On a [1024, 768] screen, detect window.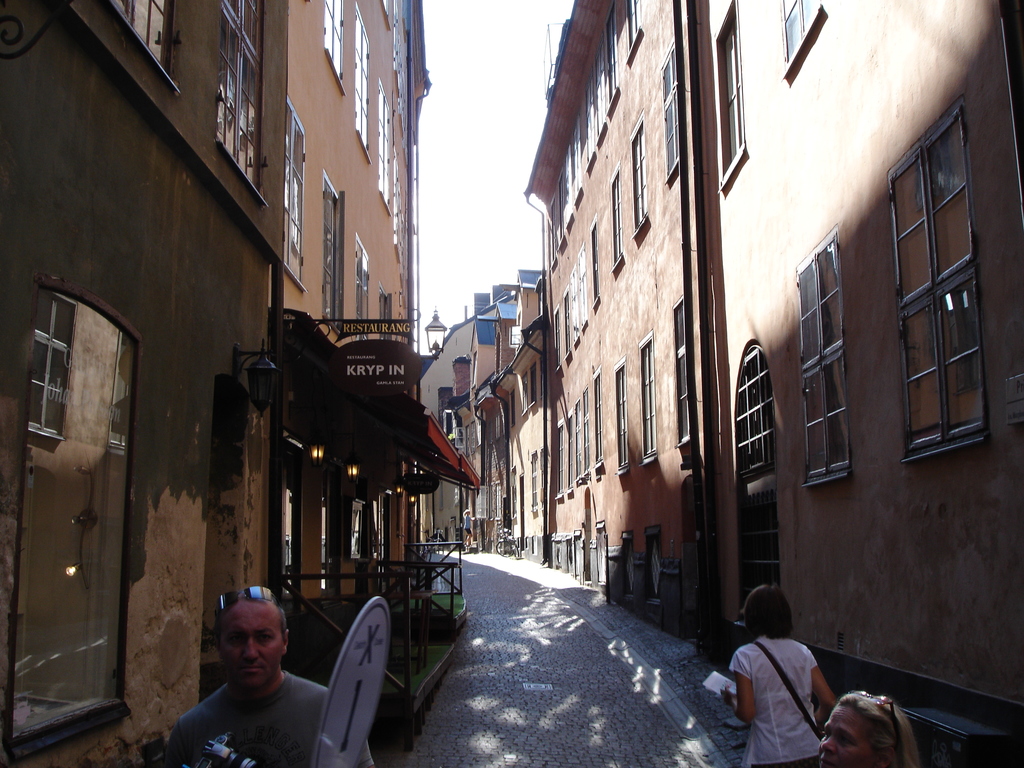
box=[588, 367, 600, 480].
